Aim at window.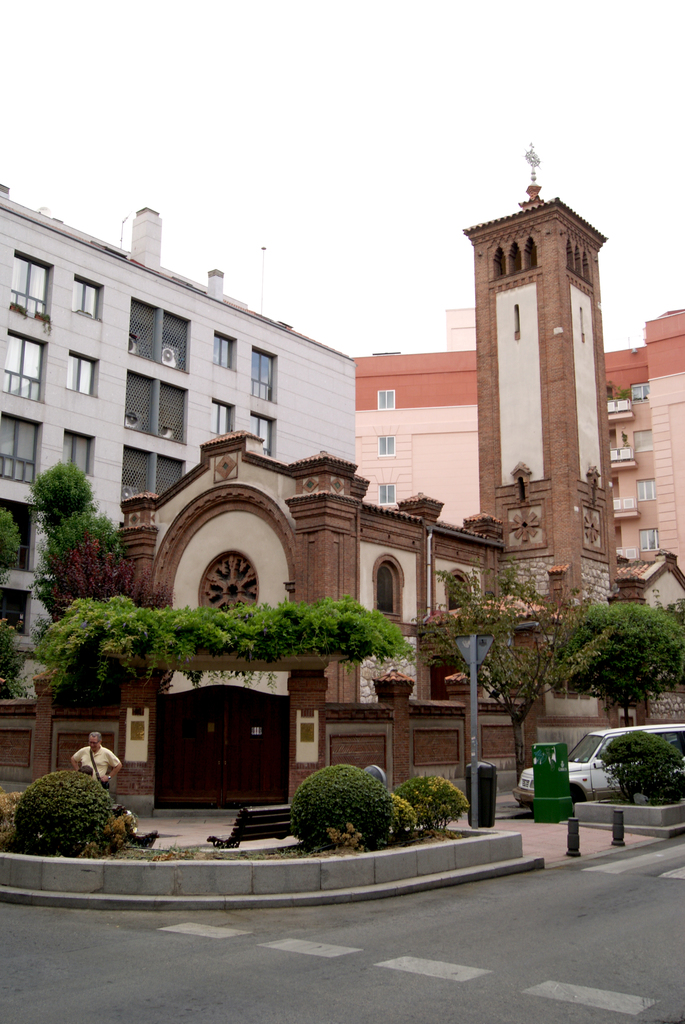
Aimed at [72,270,104,321].
